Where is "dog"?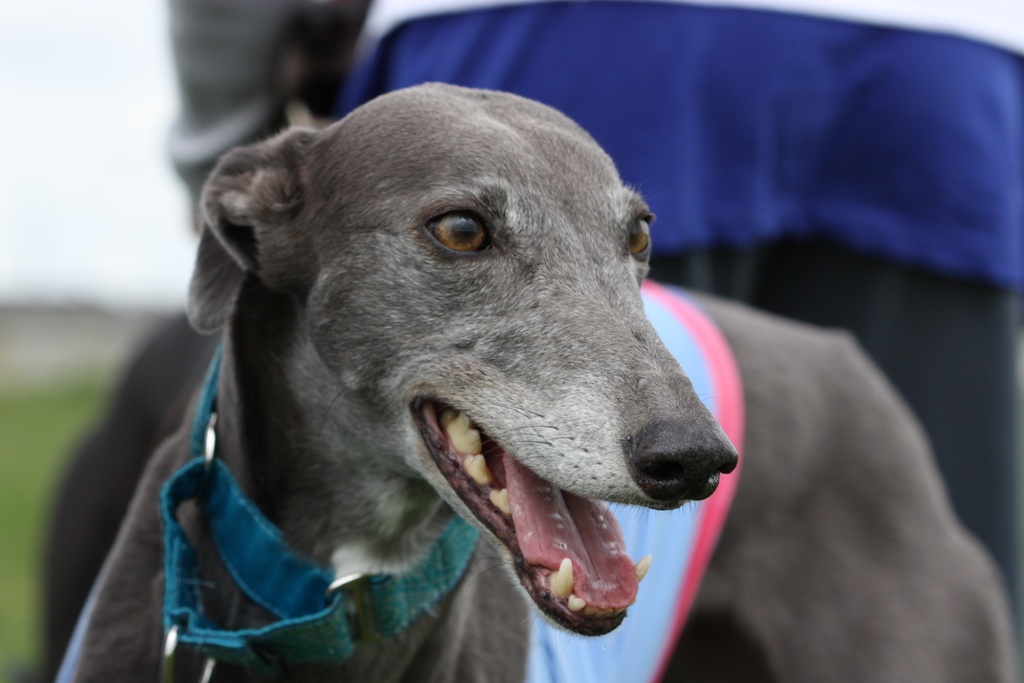
select_region(55, 83, 1022, 682).
